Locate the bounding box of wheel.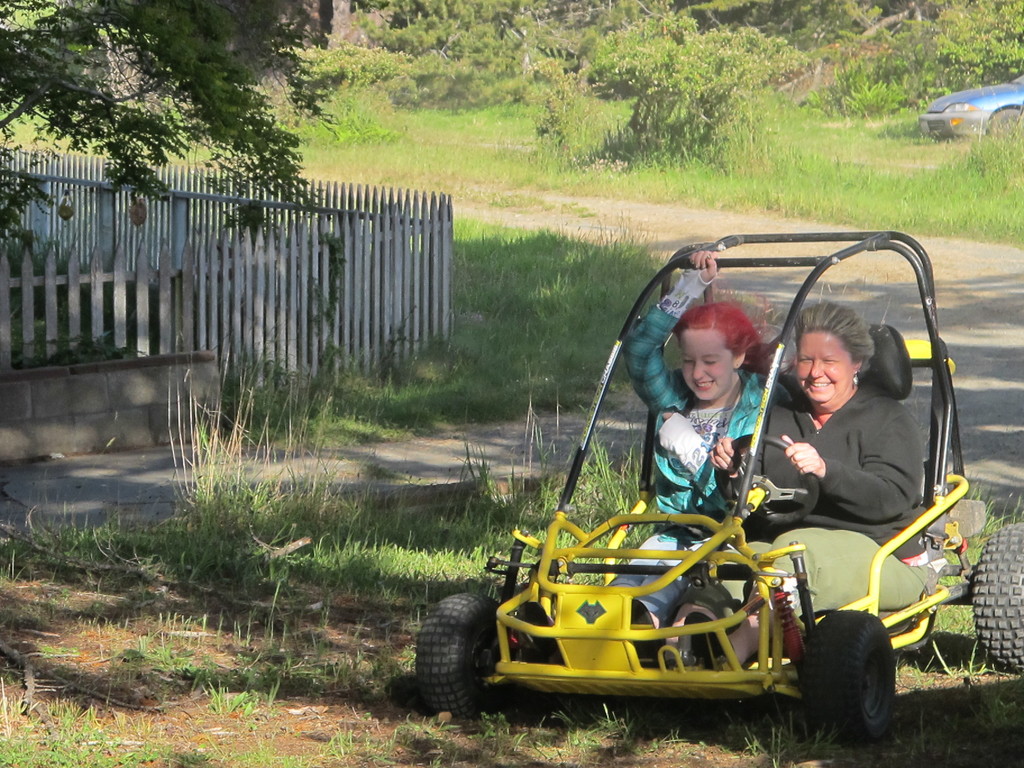
Bounding box: <bbox>969, 516, 1023, 693</bbox>.
